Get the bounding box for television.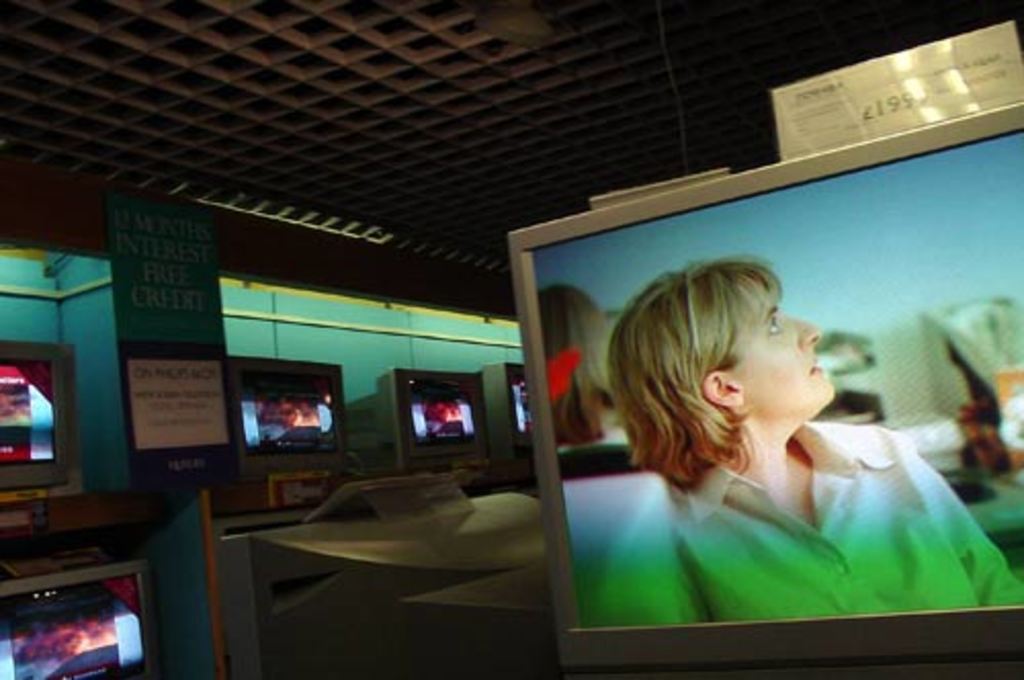
bbox=(221, 354, 346, 461).
